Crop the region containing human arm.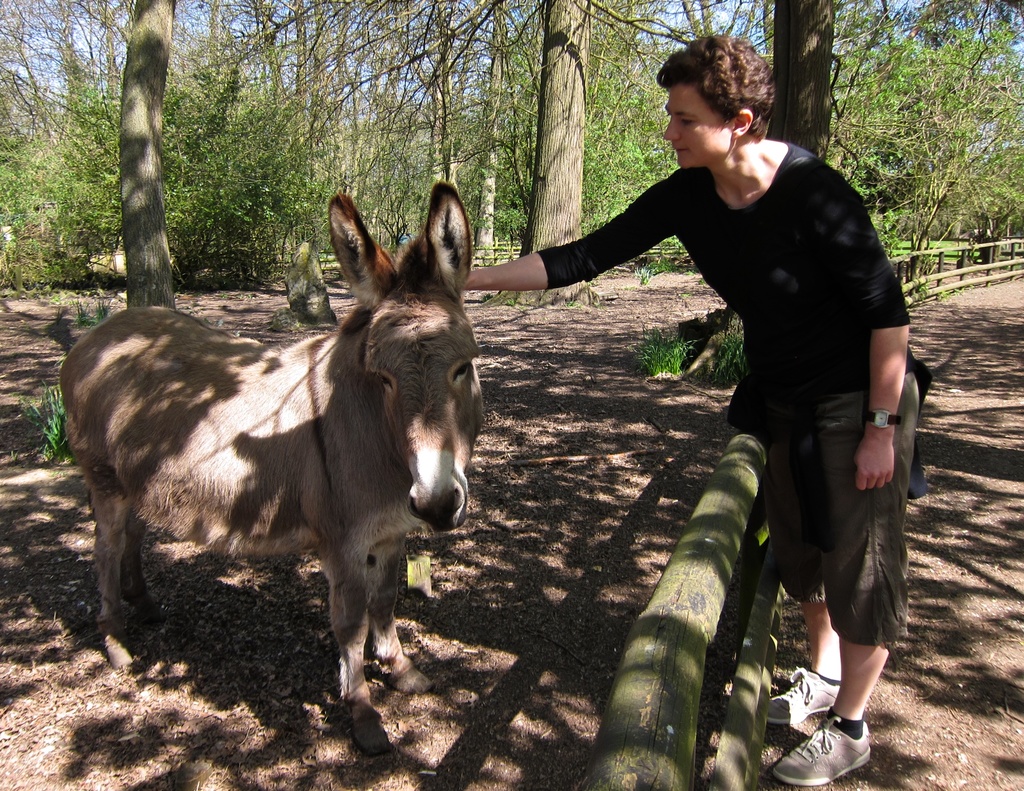
Crop region: (left=835, top=179, right=937, bottom=496).
